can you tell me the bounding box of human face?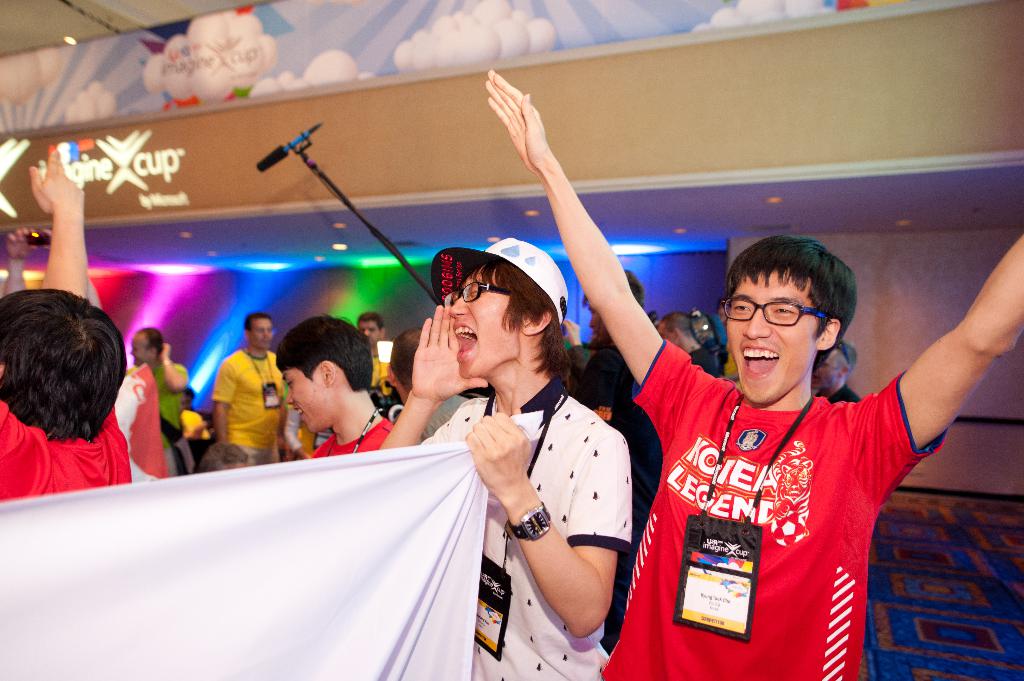
bbox(726, 266, 815, 405).
